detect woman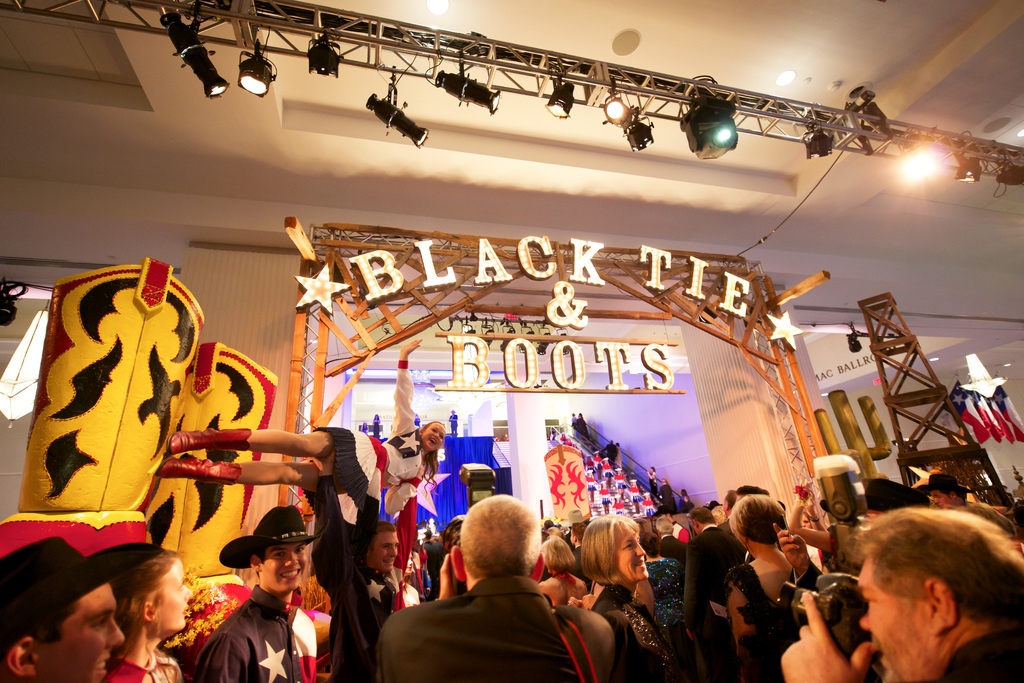
152,332,446,572
